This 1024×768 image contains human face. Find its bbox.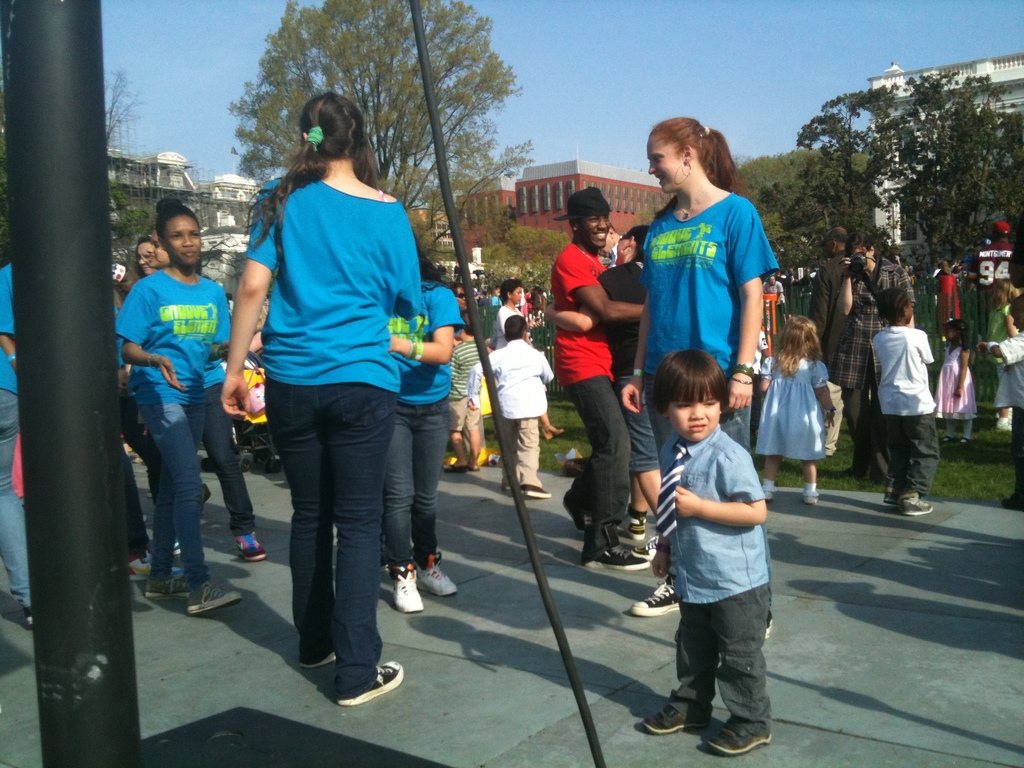
box(138, 243, 154, 276).
